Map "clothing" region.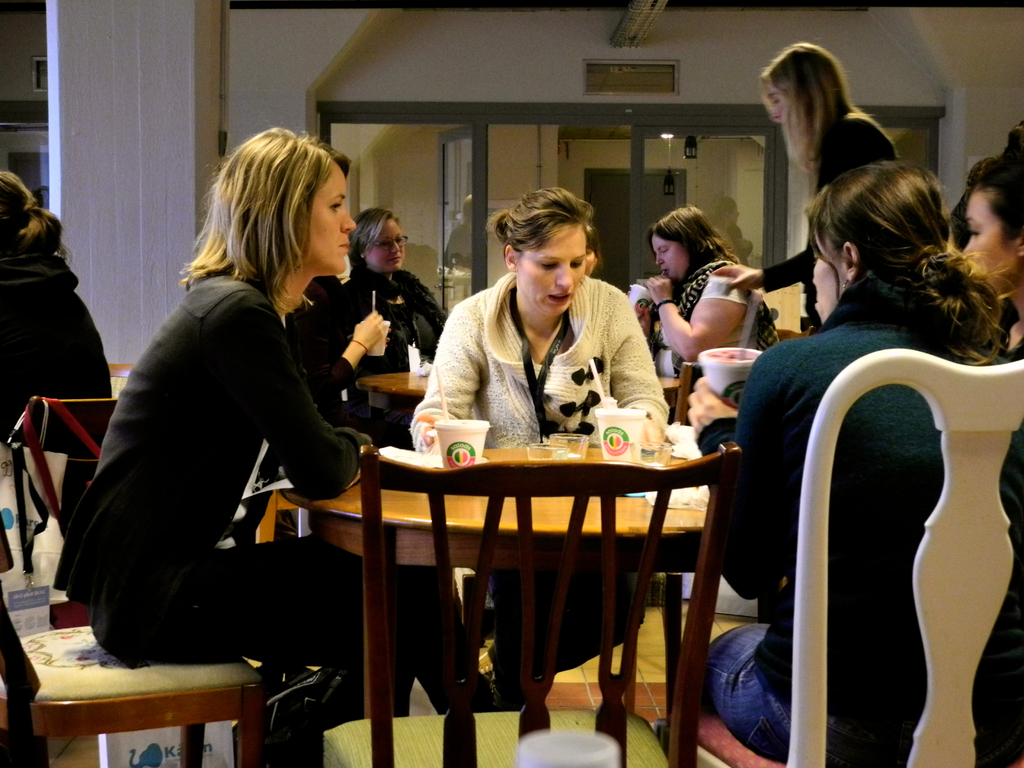
Mapped to box=[678, 255, 773, 374].
